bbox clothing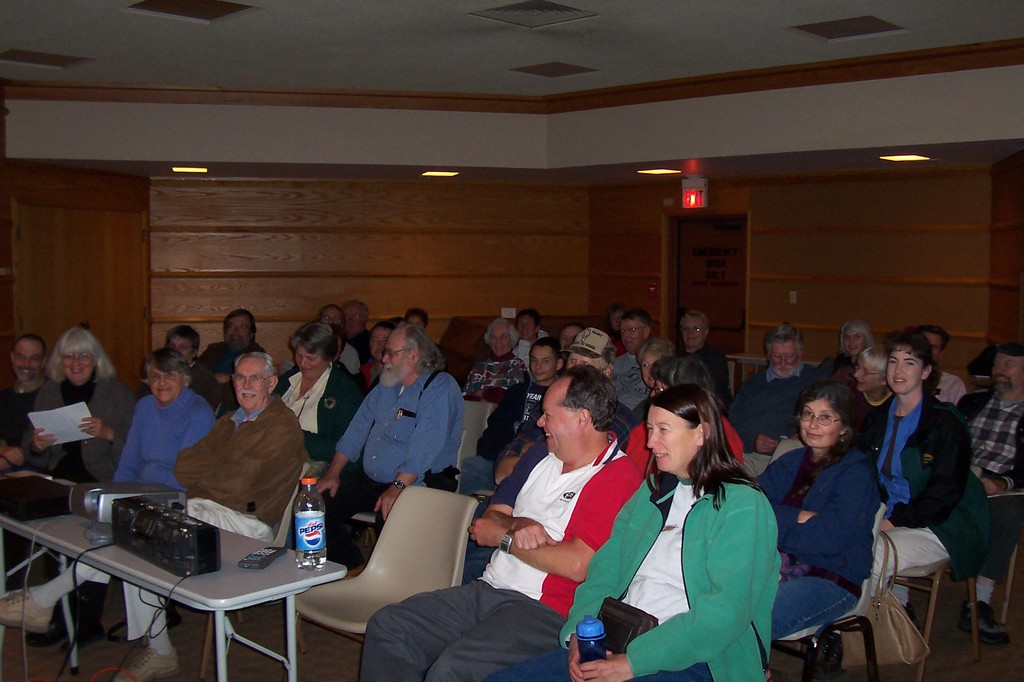
76 379 231 586
